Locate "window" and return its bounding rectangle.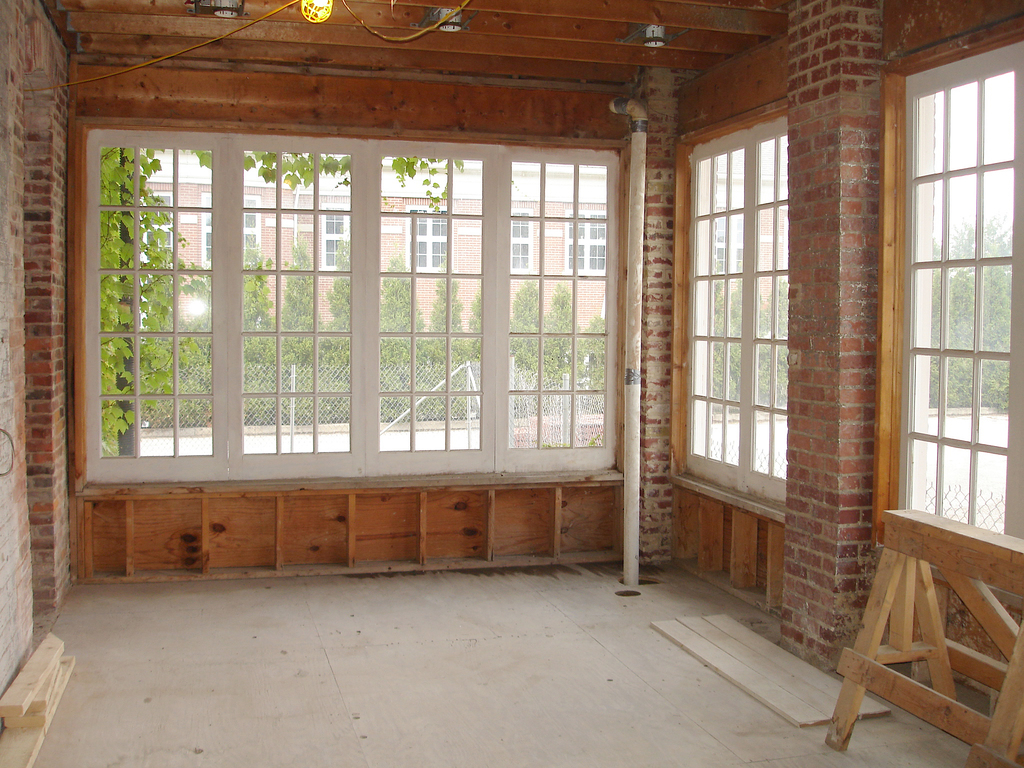
404, 204, 454, 275.
